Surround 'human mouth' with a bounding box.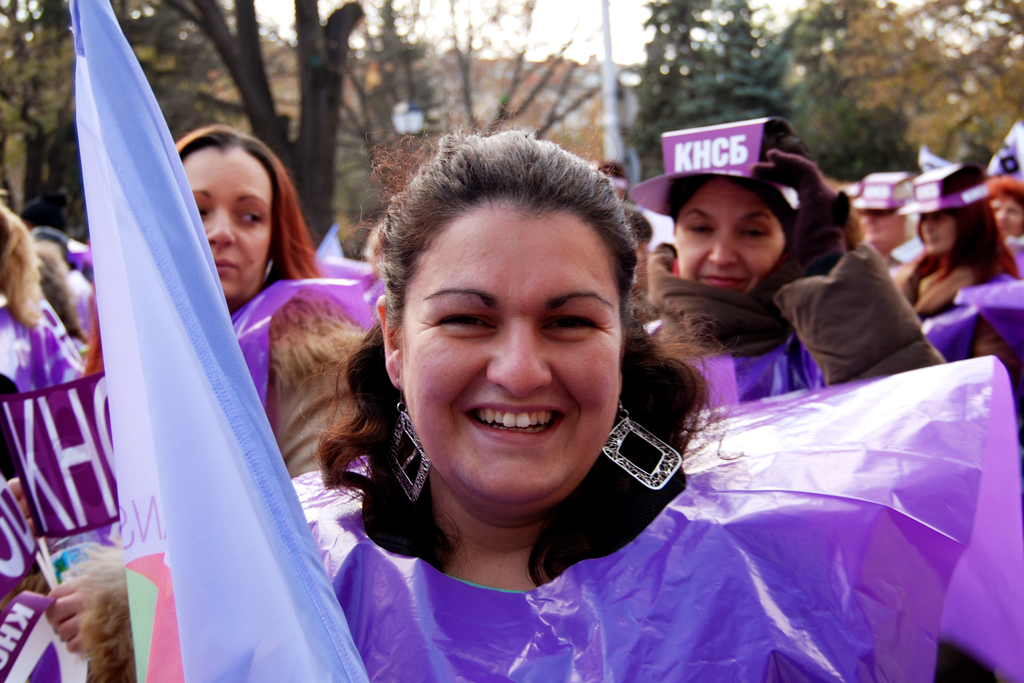
x1=460 y1=402 x2=566 y2=441.
